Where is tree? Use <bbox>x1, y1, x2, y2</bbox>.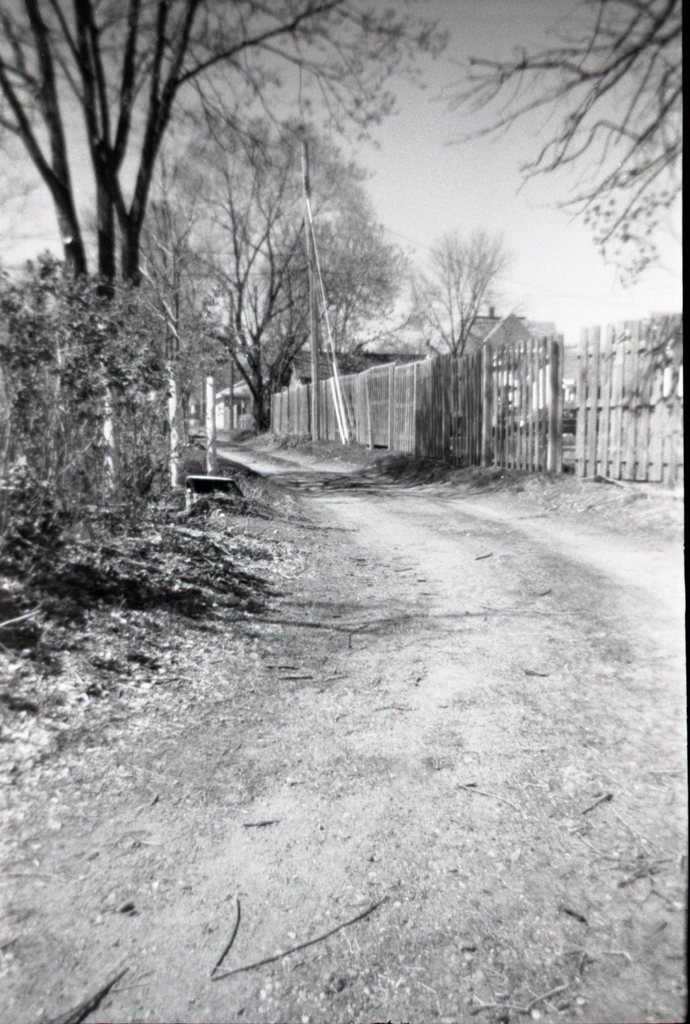
<bbox>382, 221, 520, 384</bbox>.
